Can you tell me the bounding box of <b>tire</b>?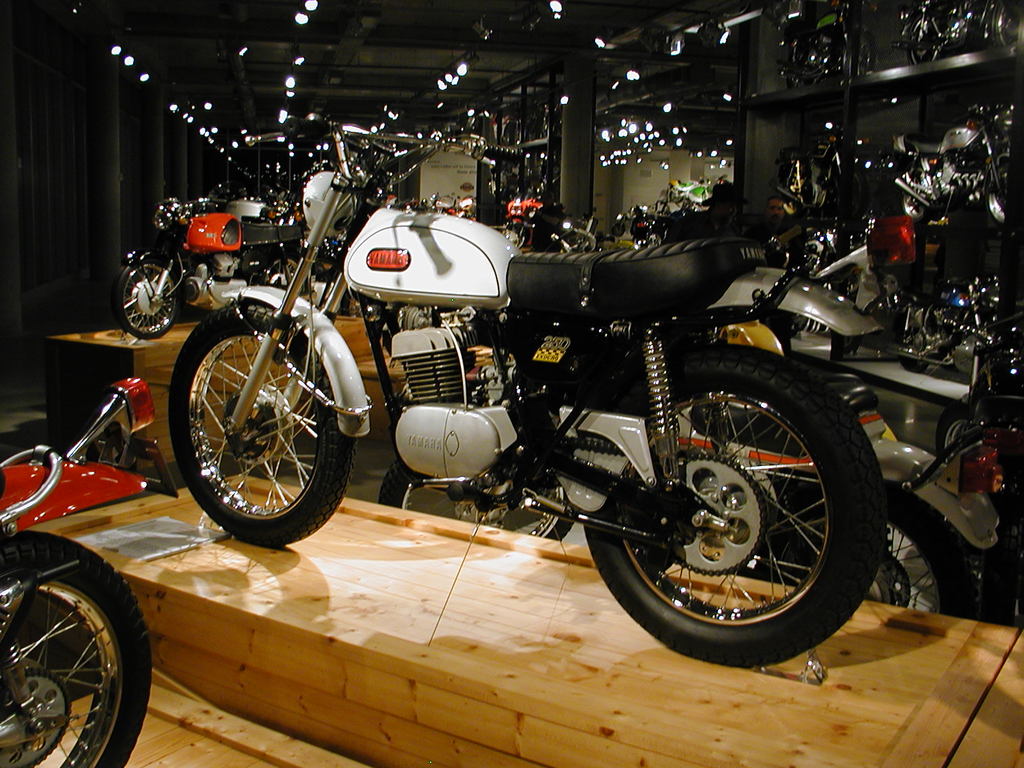
region(168, 302, 357, 544).
